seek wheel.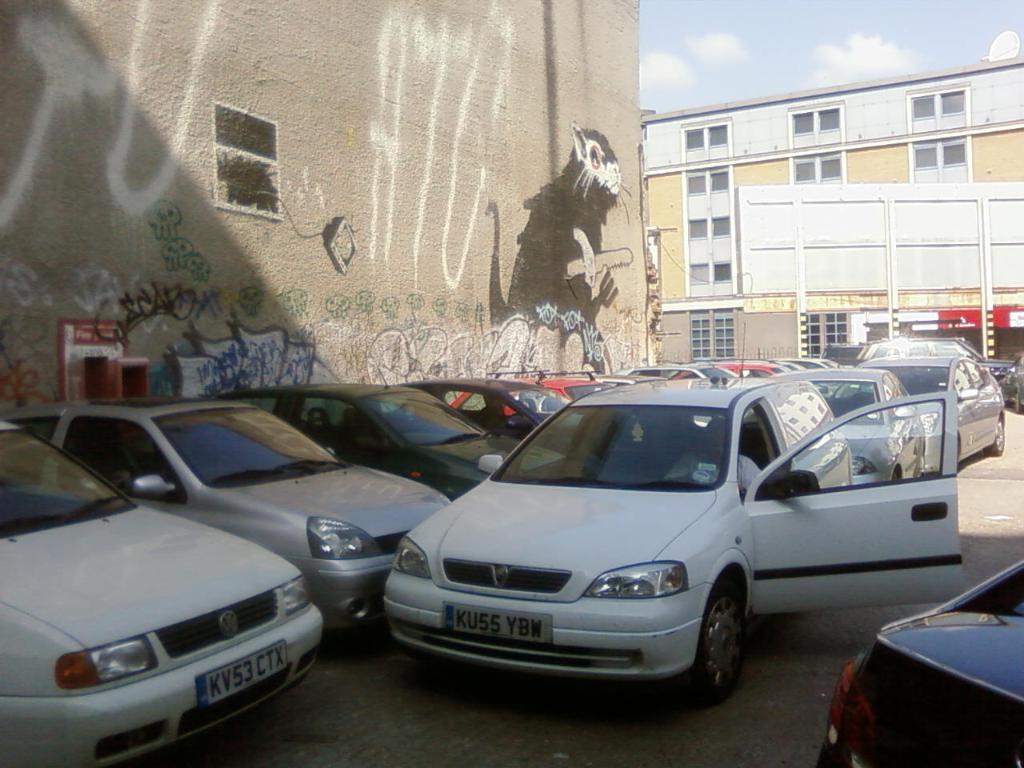
pyautogui.locateOnScreen(918, 458, 926, 476).
